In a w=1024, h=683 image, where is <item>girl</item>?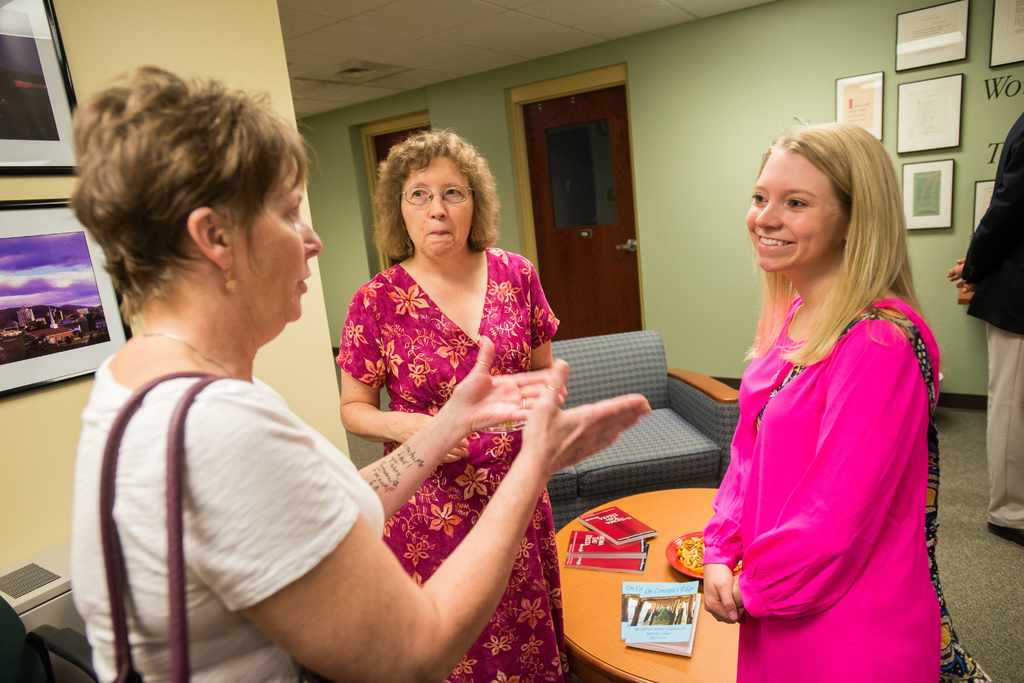
x1=339 y1=125 x2=572 y2=679.
